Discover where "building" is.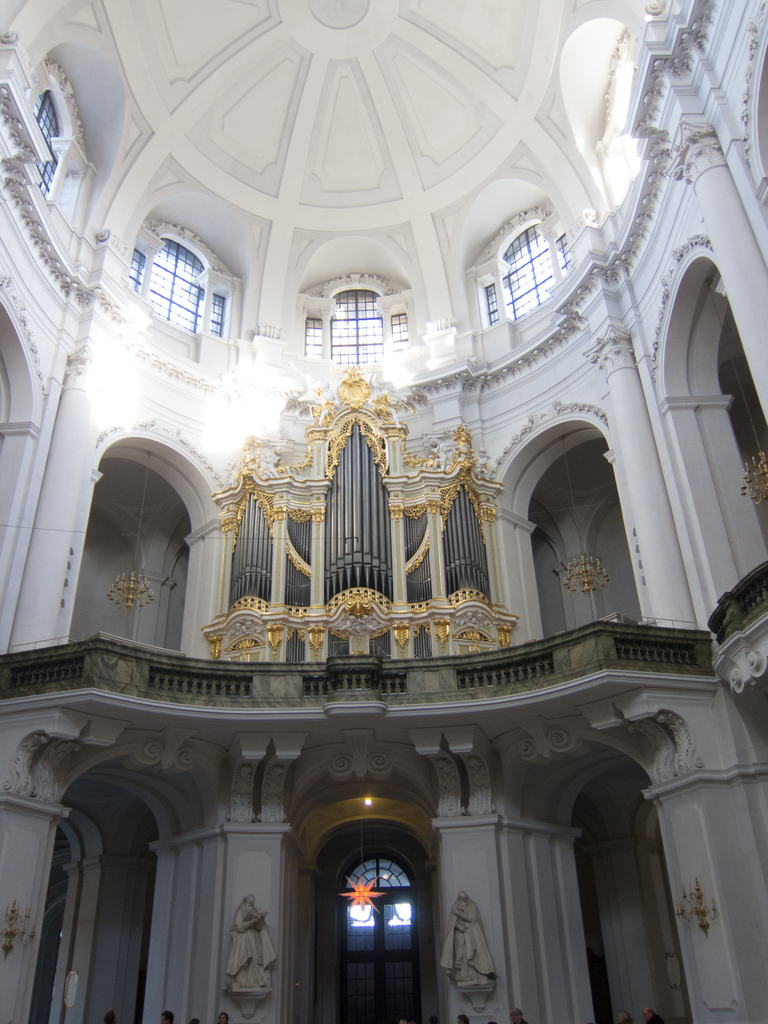
Discovered at <box>0,0,767,1023</box>.
